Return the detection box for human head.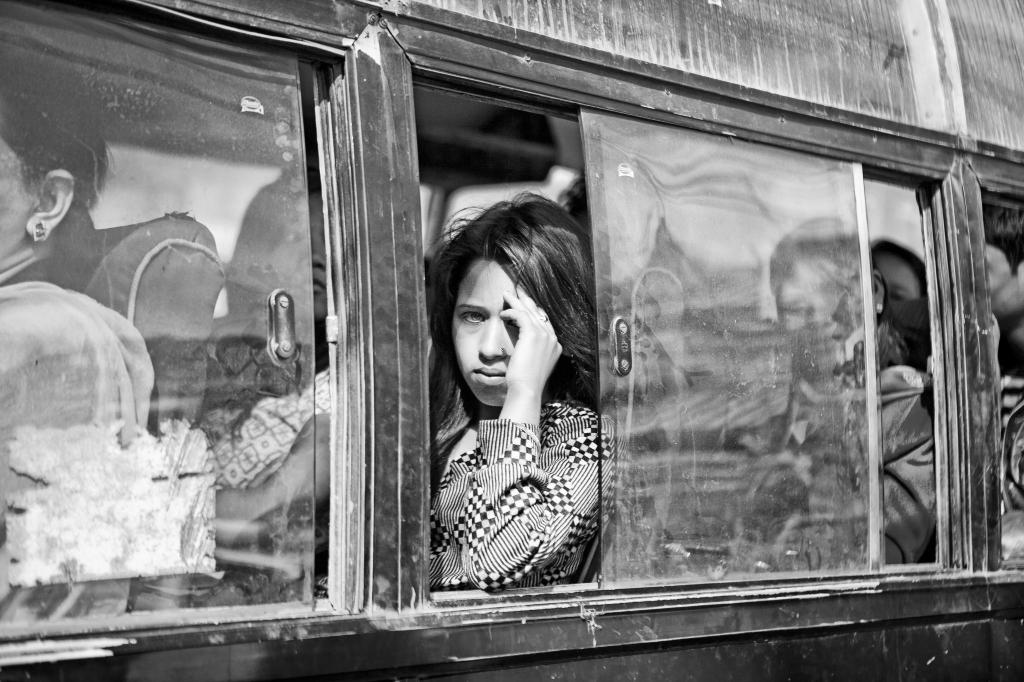
(left=770, top=215, right=883, bottom=367).
